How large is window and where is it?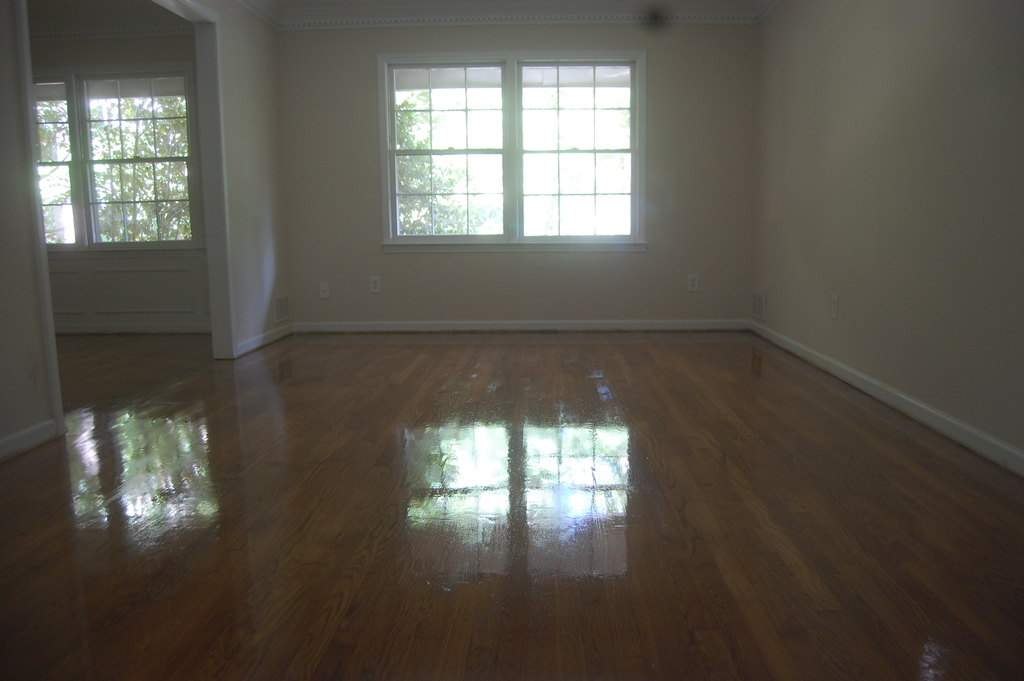
Bounding box: [29, 69, 196, 253].
